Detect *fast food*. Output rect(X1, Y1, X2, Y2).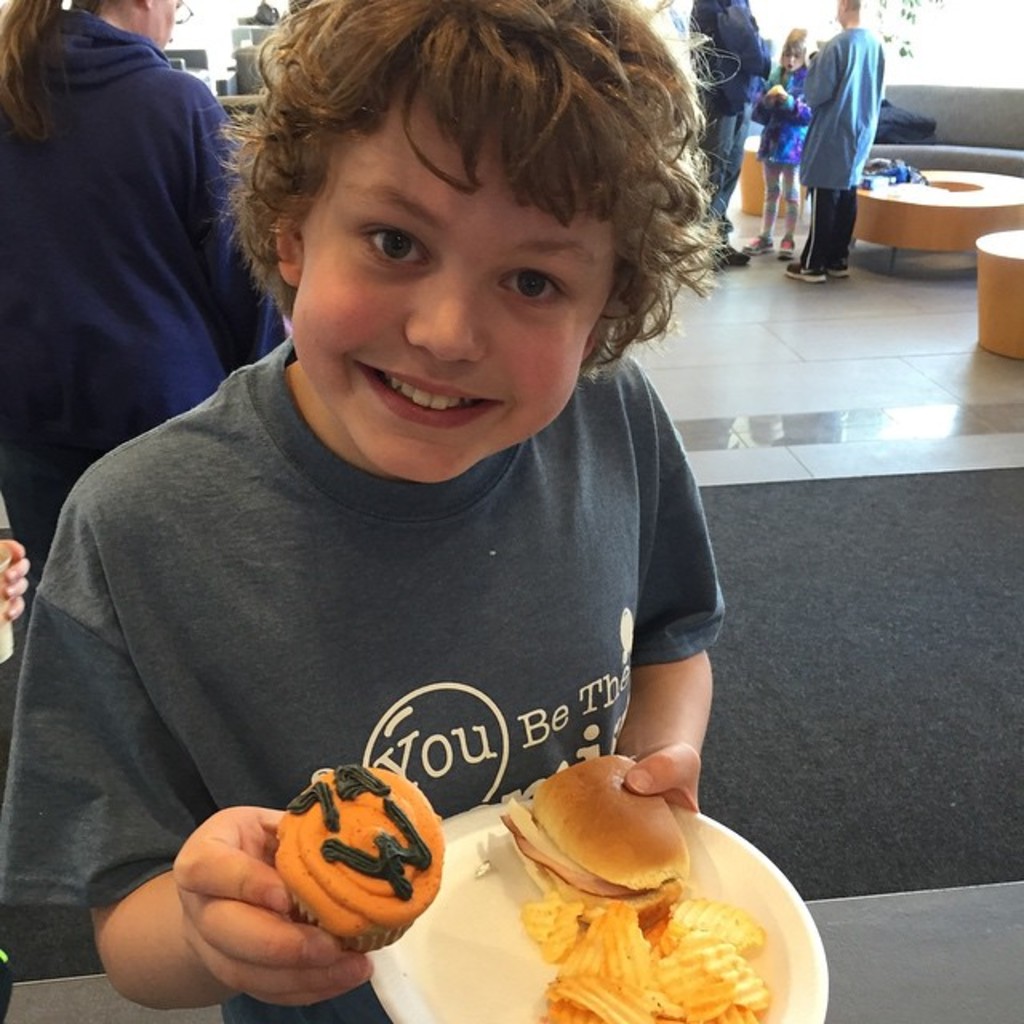
rect(518, 893, 762, 1022).
